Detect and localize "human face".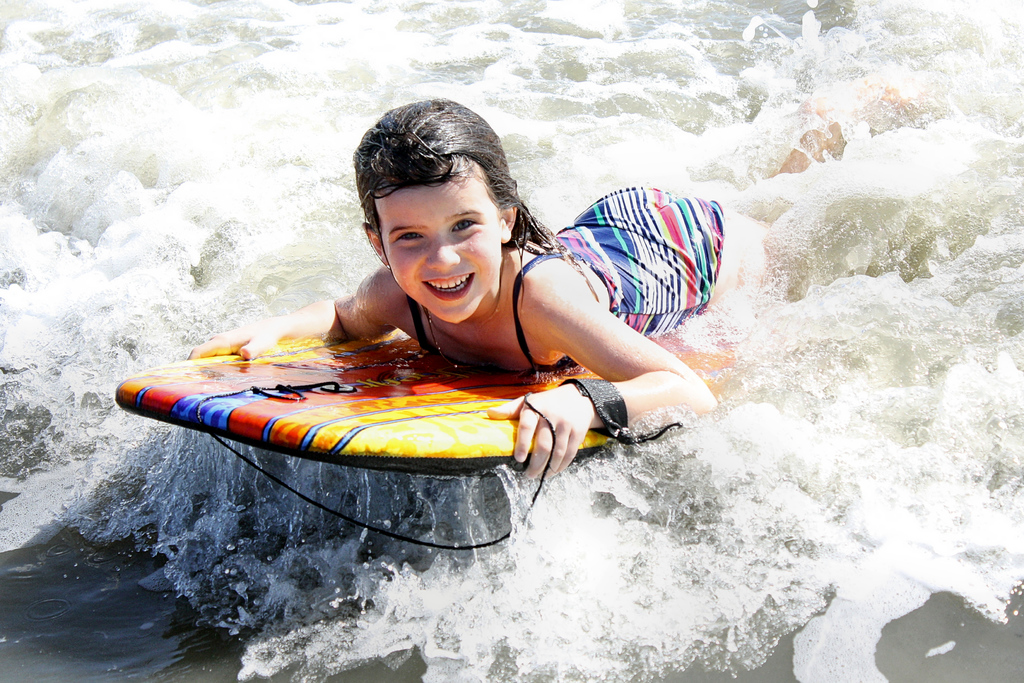
Localized at [left=378, top=163, right=509, bottom=326].
